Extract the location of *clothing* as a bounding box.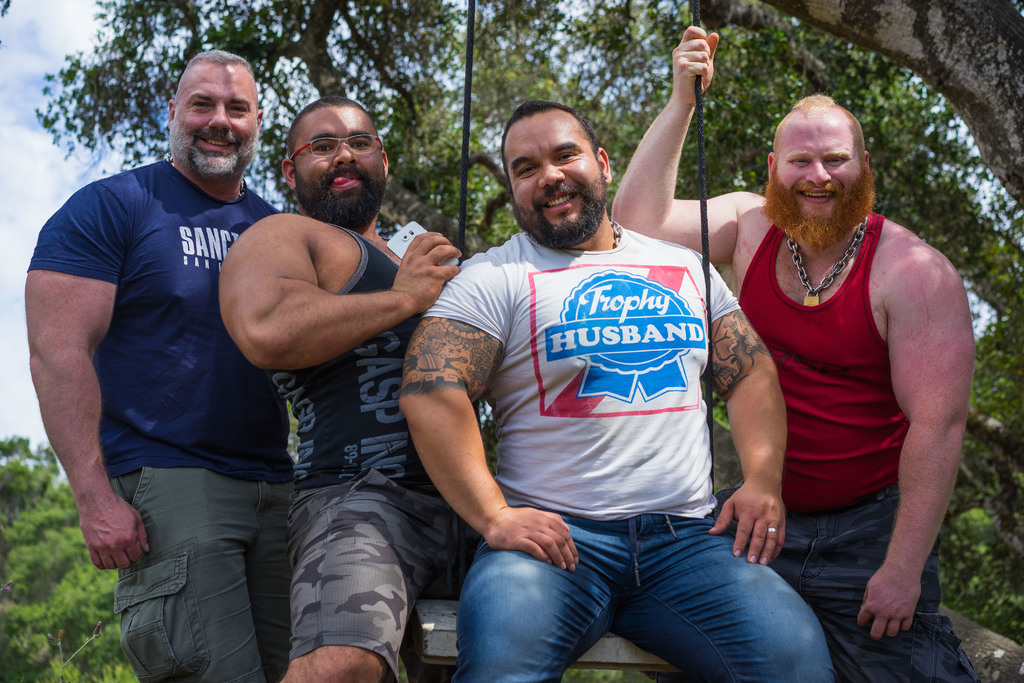
[452, 519, 819, 682].
